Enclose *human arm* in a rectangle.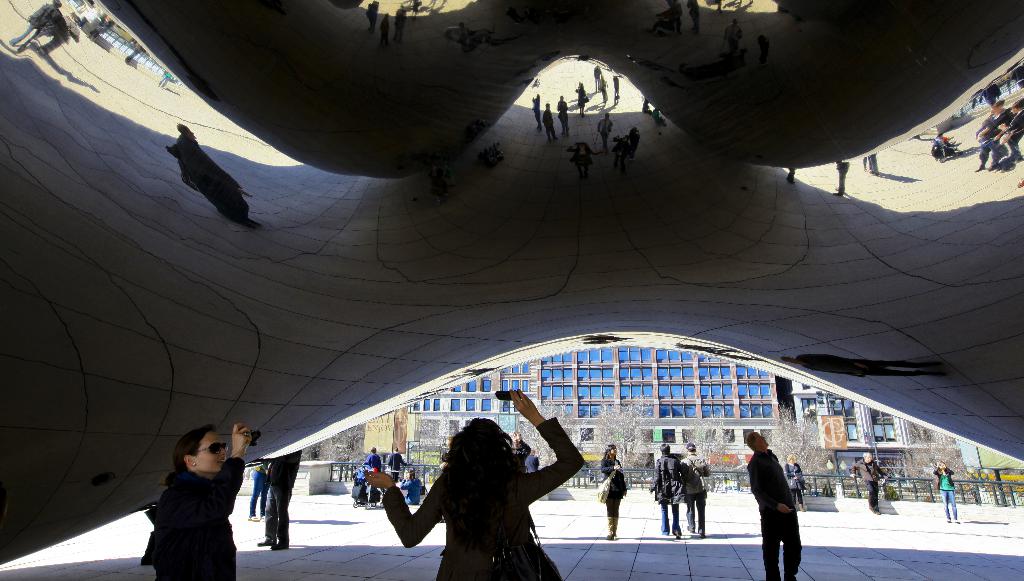
851:461:863:481.
